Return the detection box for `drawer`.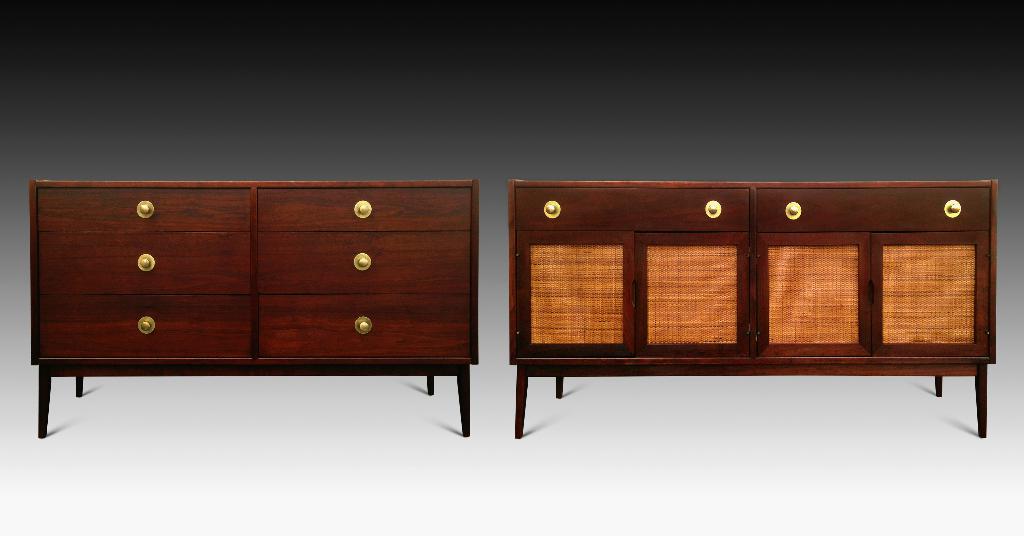
box=[36, 230, 255, 294].
